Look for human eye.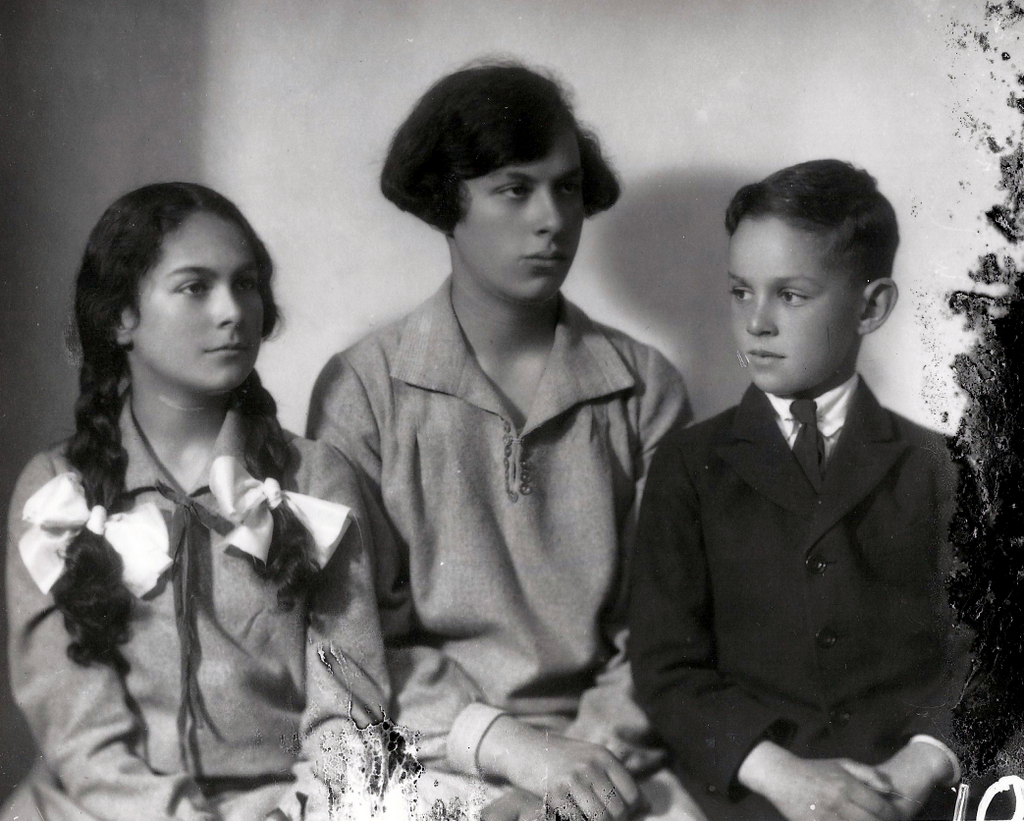
Found: 491/180/533/205.
